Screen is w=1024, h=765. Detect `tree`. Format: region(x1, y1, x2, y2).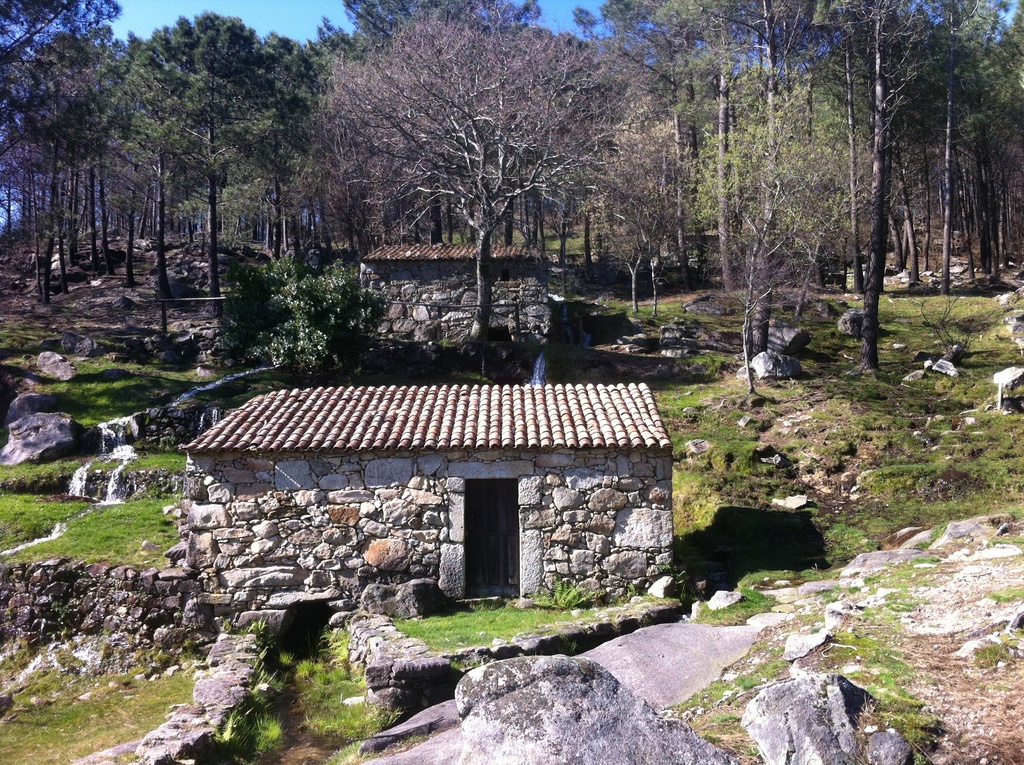
region(308, 0, 661, 344).
